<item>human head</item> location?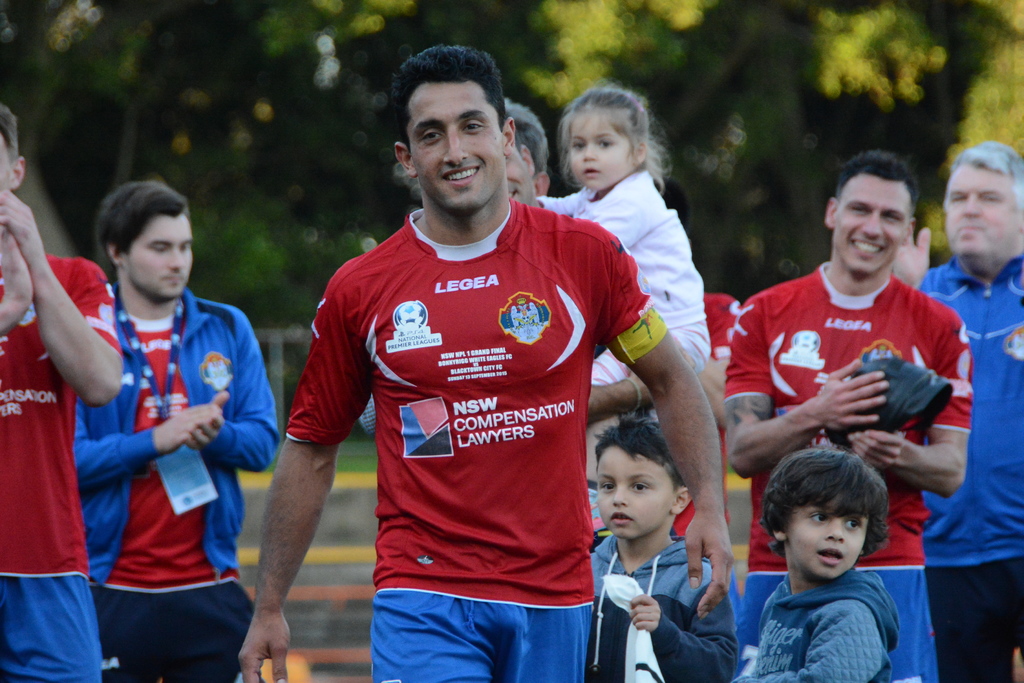
Rect(502, 136, 536, 206)
